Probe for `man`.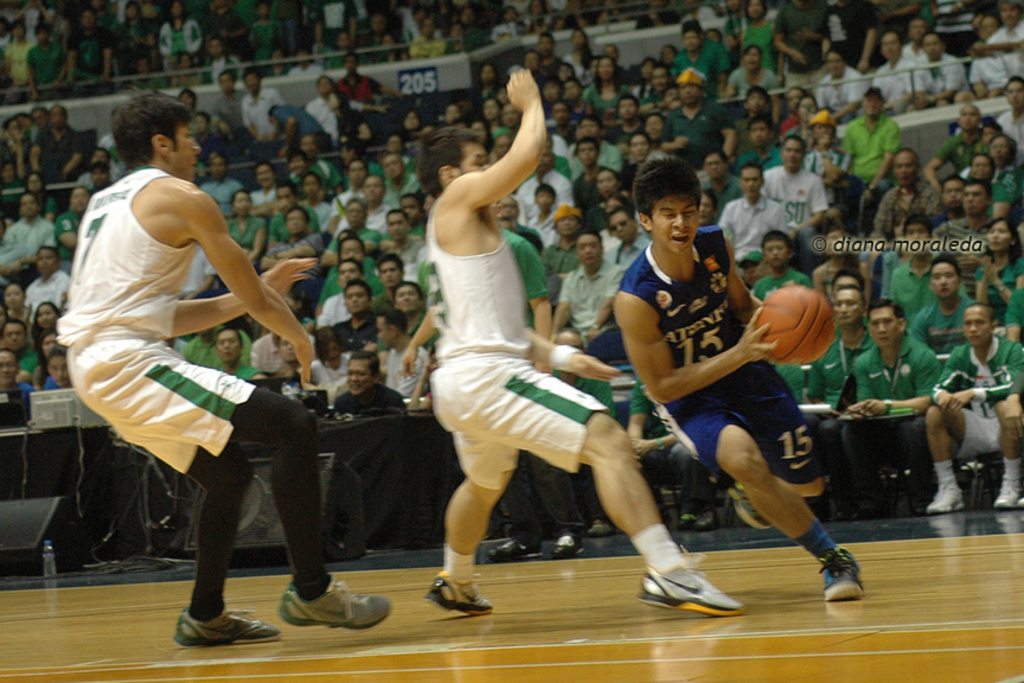
Probe result: 745, 38, 772, 91.
